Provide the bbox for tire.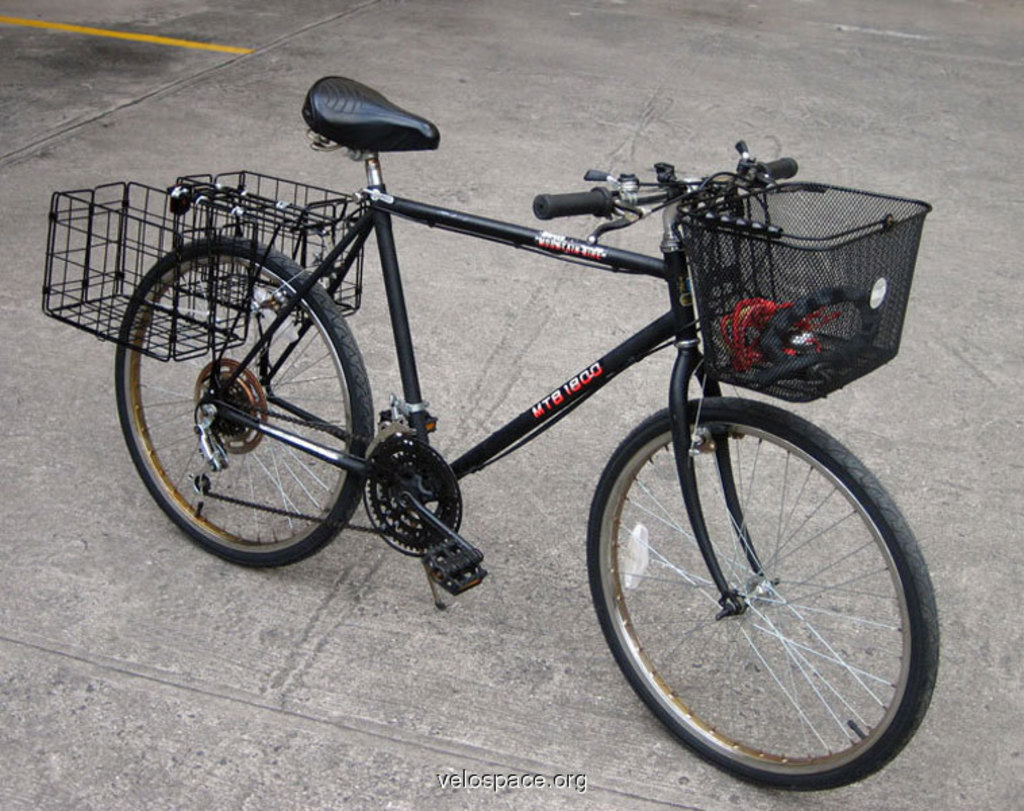
<region>608, 380, 921, 783</region>.
